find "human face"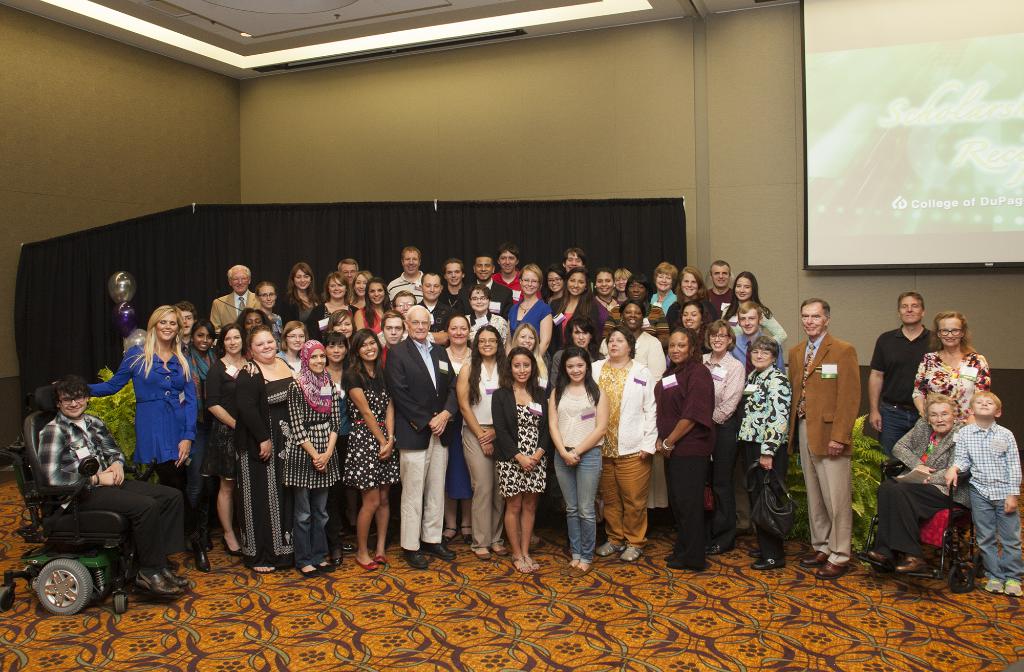
296:269:313:289
